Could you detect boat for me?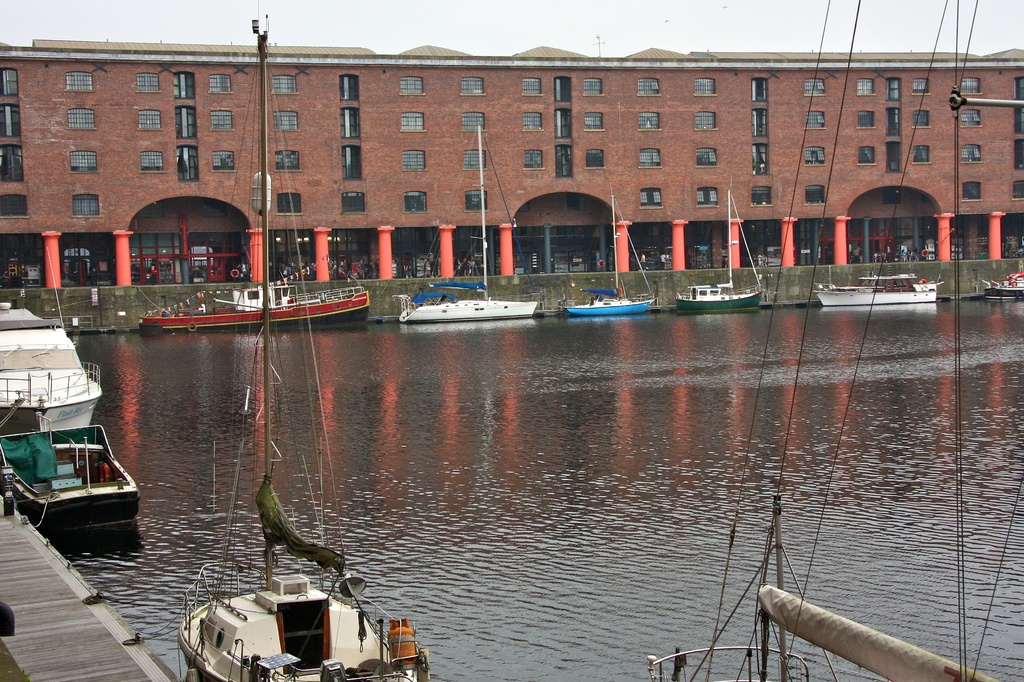
Detection result: l=174, t=12, r=417, b=681.
